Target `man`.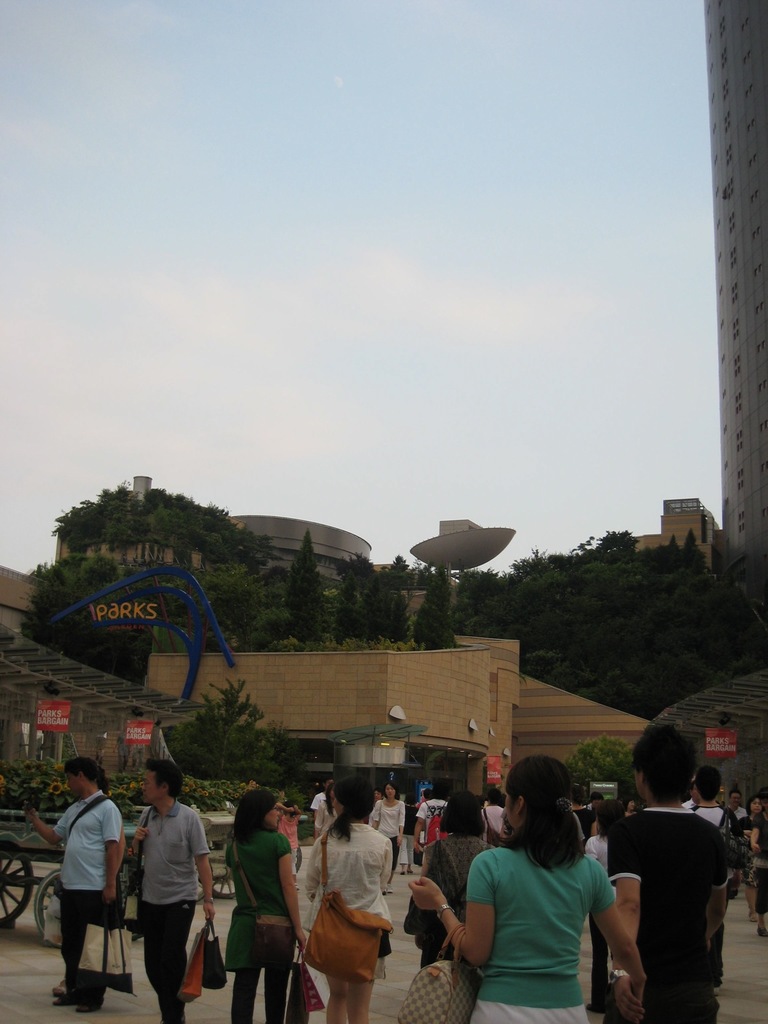
Target region: crop(692, 765, 735, 834).
